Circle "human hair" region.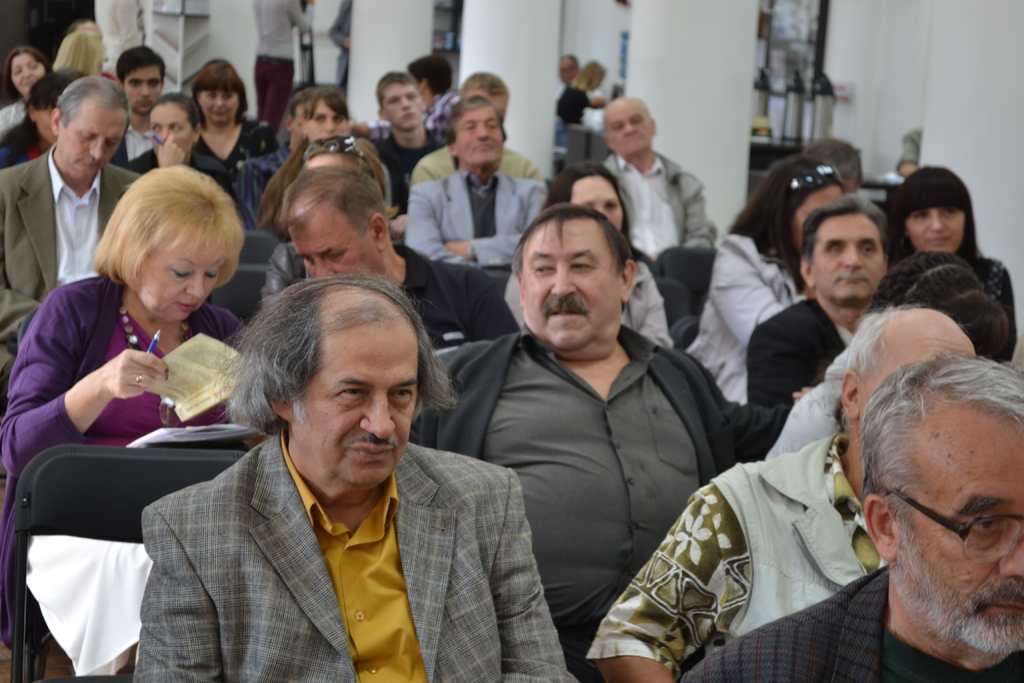
Region: (409,52,454,102).
